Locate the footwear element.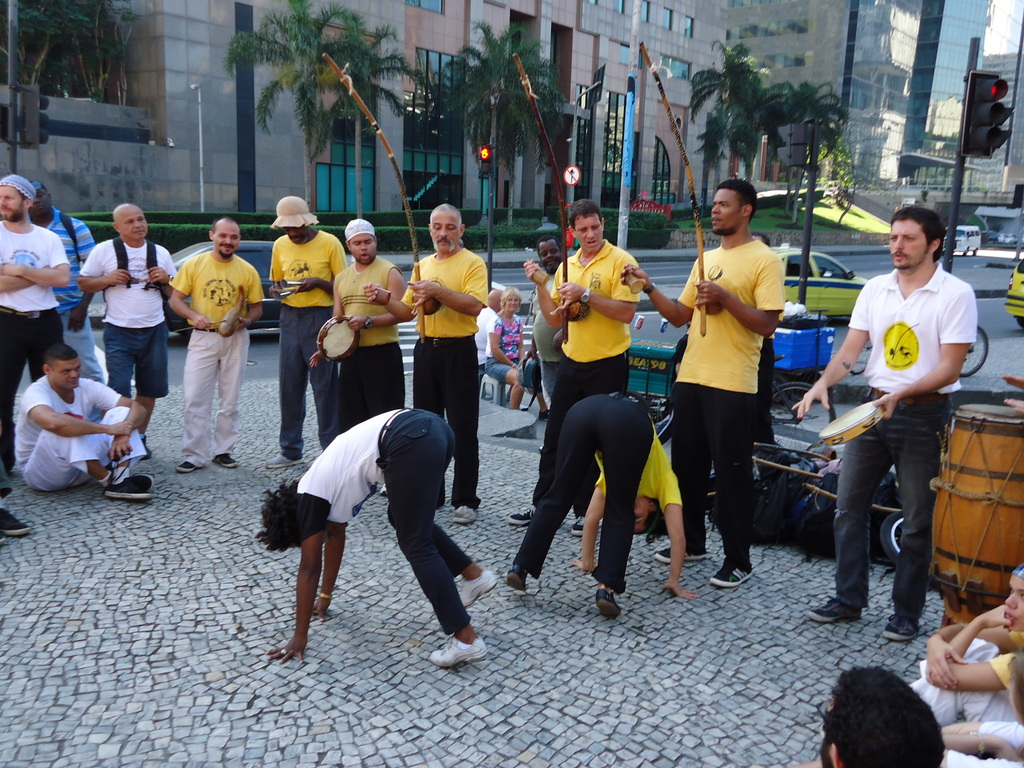
Element bbox: bbox=[570, 516, 588, 541].
